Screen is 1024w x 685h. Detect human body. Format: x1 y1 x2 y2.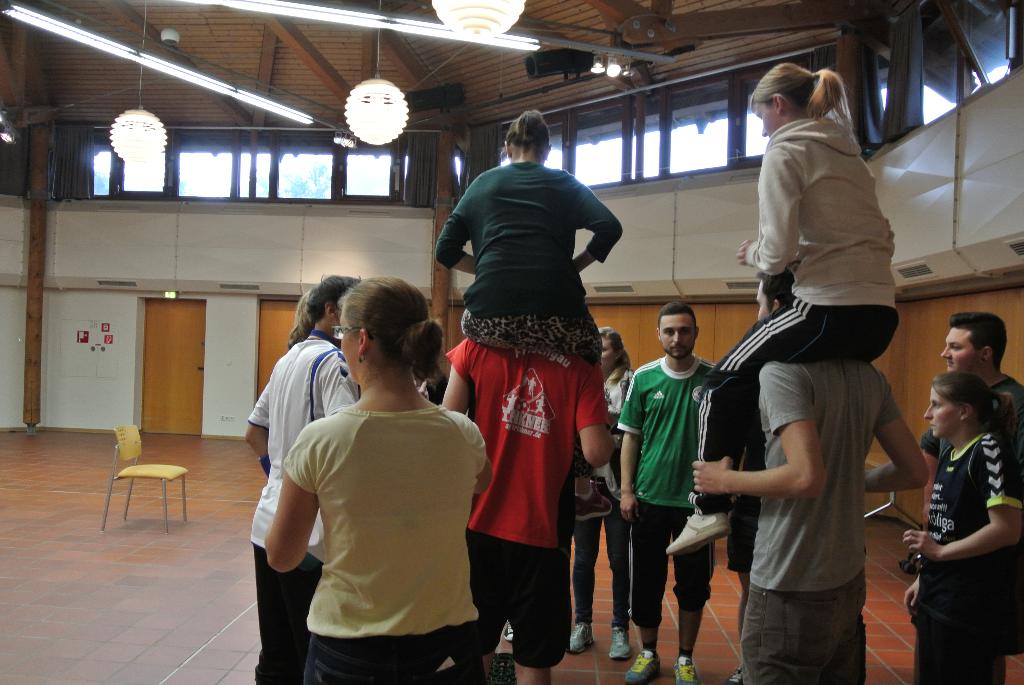
665 59 896 548.
